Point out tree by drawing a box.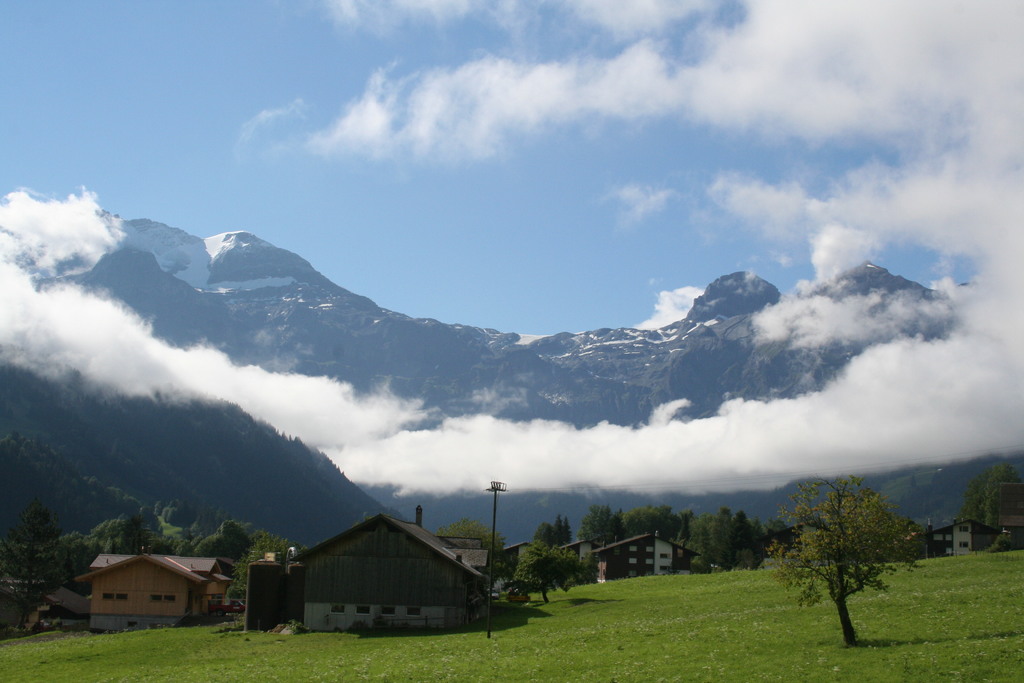
762/477/932/650.
